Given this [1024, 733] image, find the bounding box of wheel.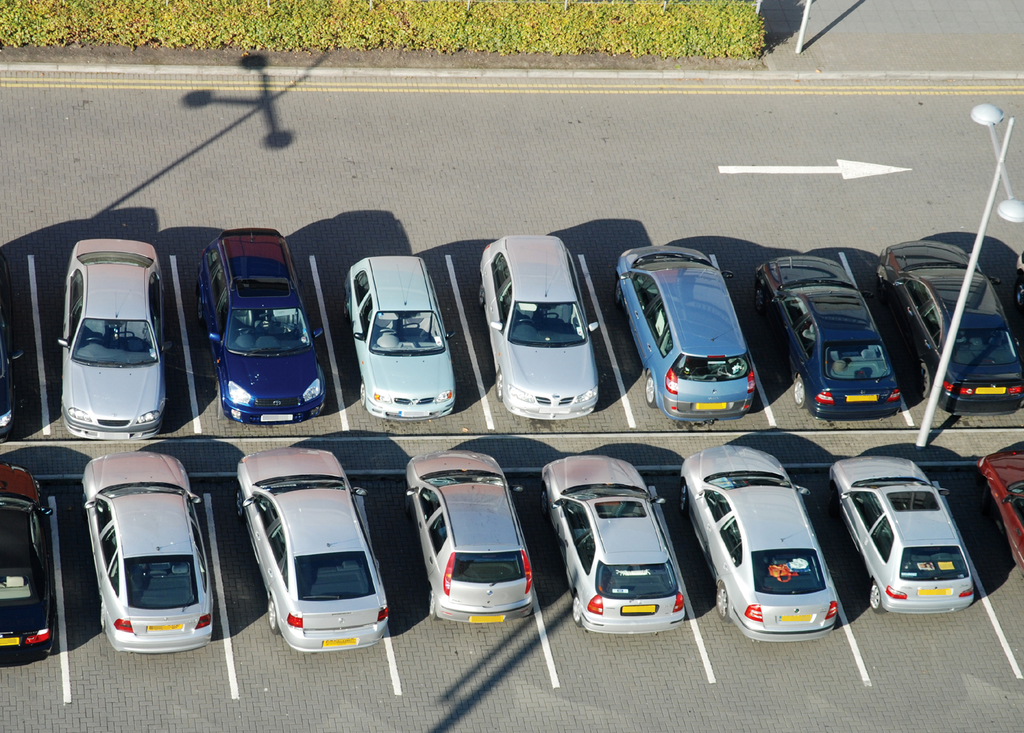
bbox(236, 489, 243, 520).
